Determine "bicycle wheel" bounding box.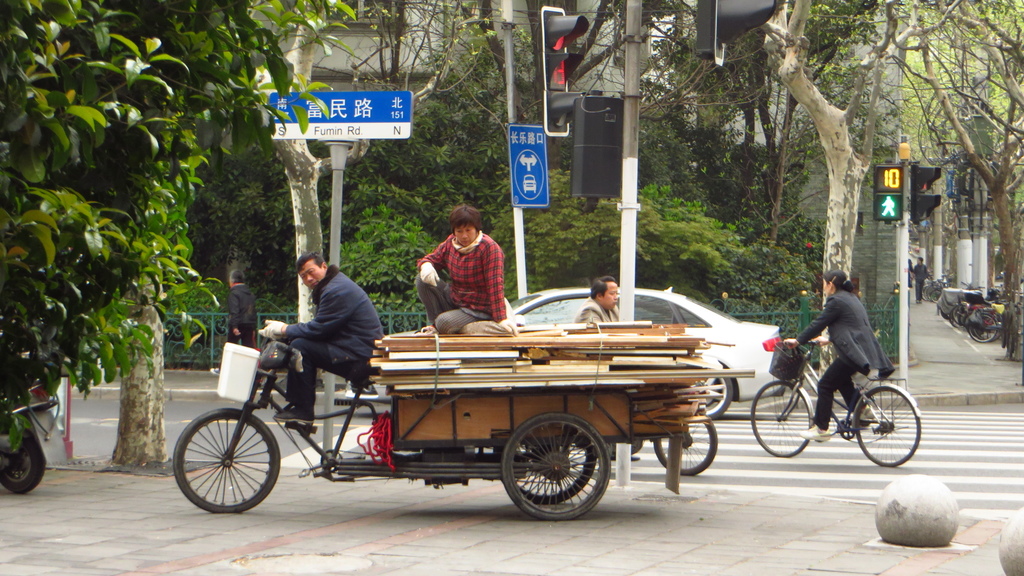
Determined: box=[746, 374, 814, 456].
